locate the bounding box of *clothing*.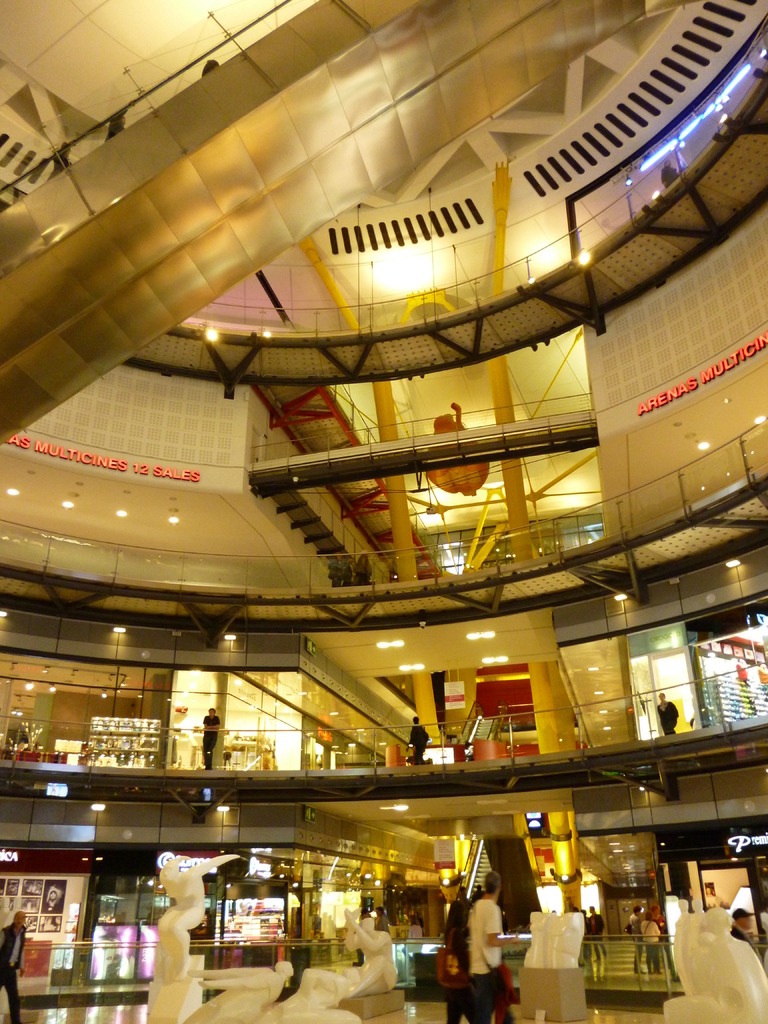
Bounding box: [left=637, top=922, right=660, bottom=979].
